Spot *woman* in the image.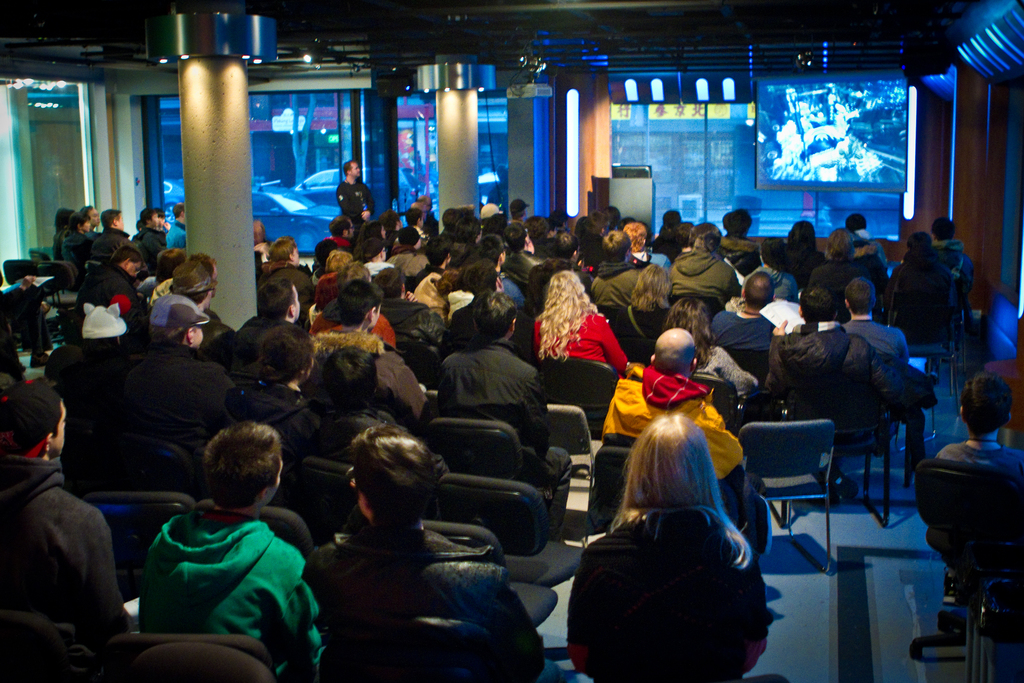
*woman* found at [left=564, top=377, right=791, bottom=681].
